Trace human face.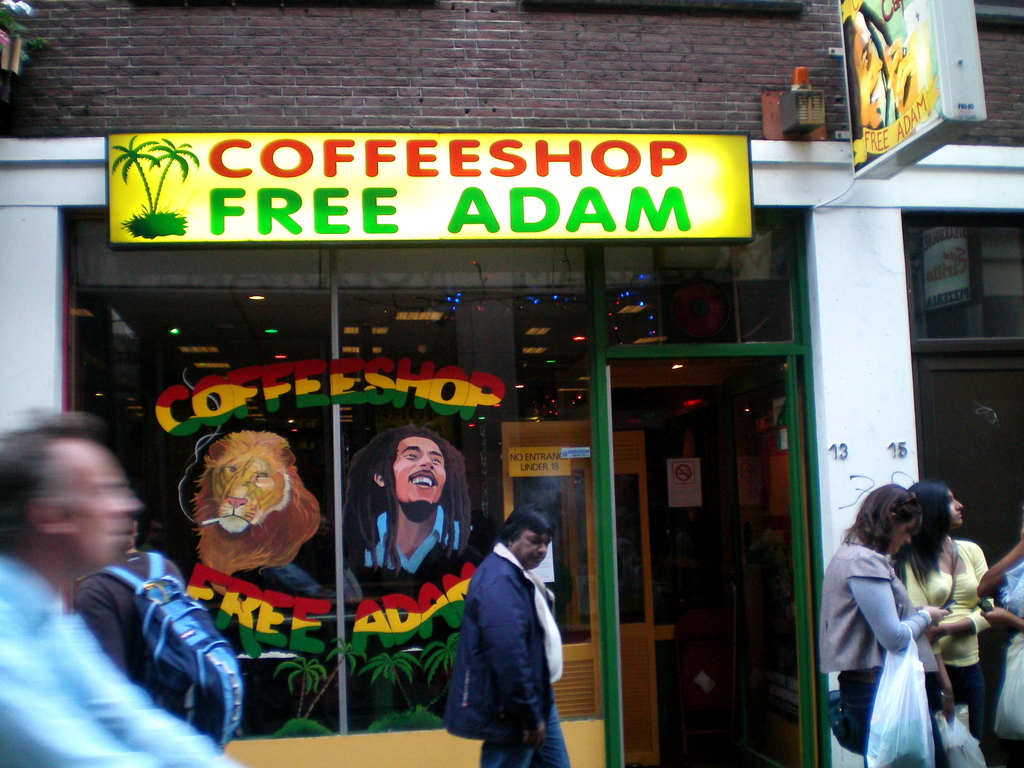
Traced to detection(886, 515, 916, 556).
